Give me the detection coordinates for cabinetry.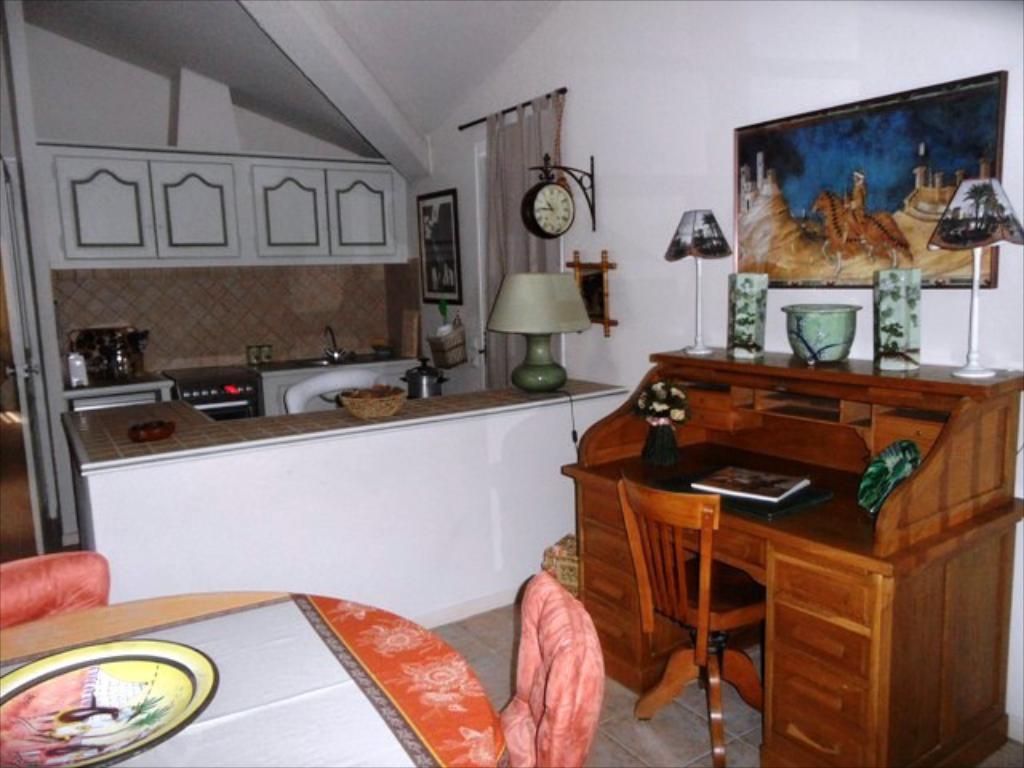
258:365:422:410.
